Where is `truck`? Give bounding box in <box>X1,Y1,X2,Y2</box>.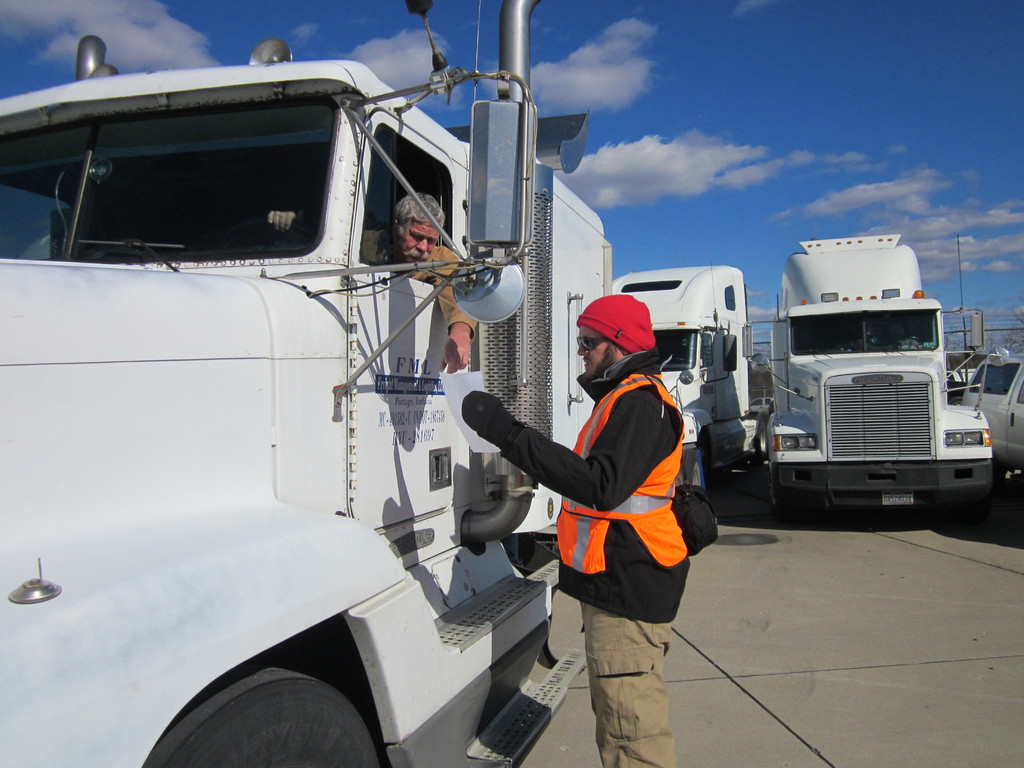
<box>742,236,1000,525</box>.
